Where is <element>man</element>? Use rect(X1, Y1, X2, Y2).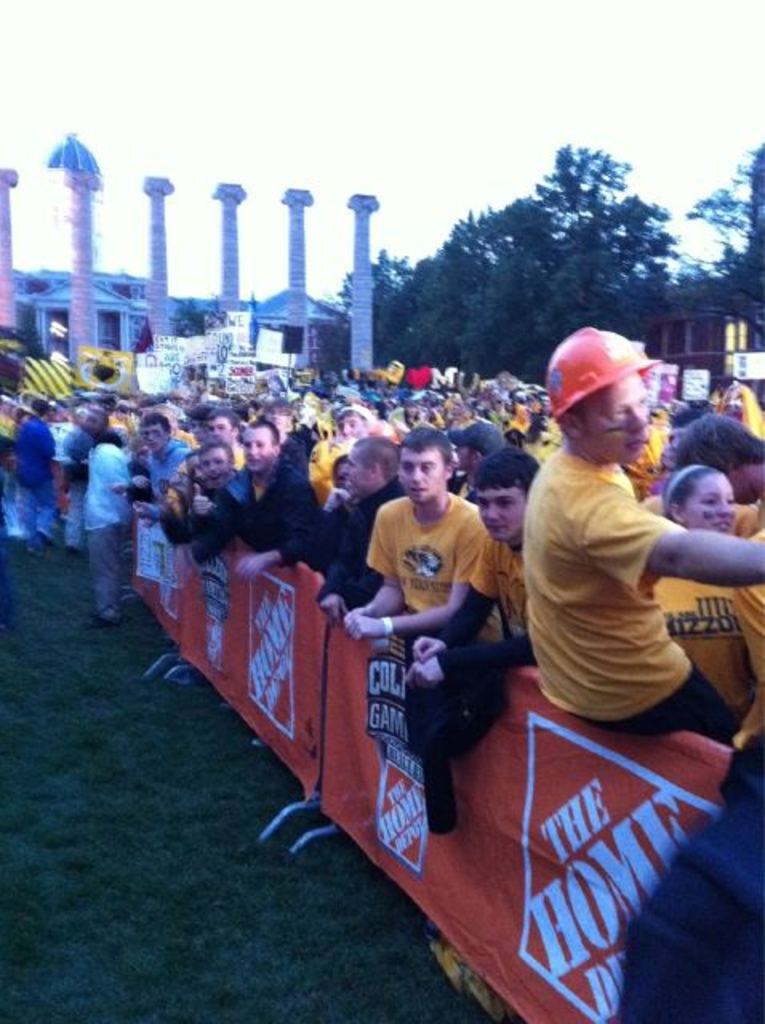
rect(86, 424, 147, 624).
